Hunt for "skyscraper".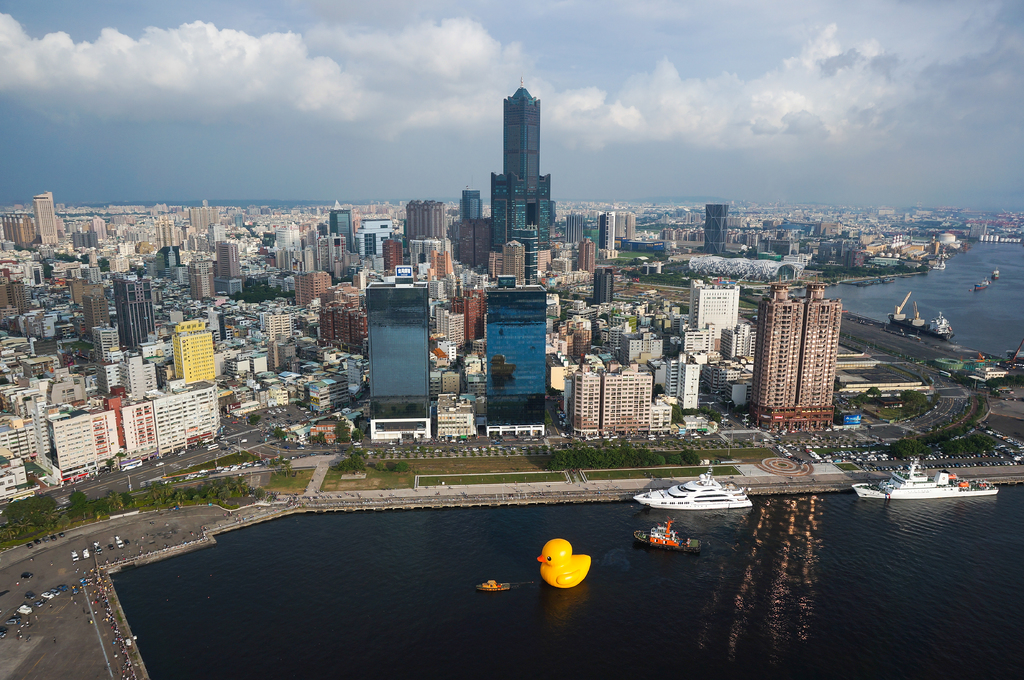
Hunted down at box=[707, 209, 735, 257].
